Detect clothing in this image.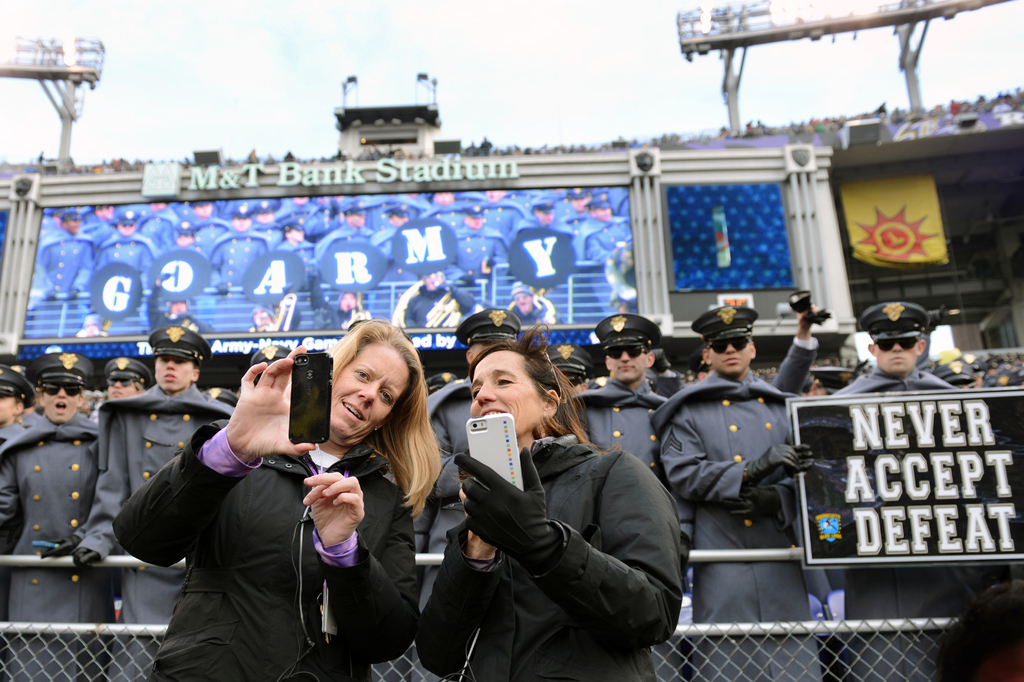
Detection: select_region(208, 234, 275, 334).
